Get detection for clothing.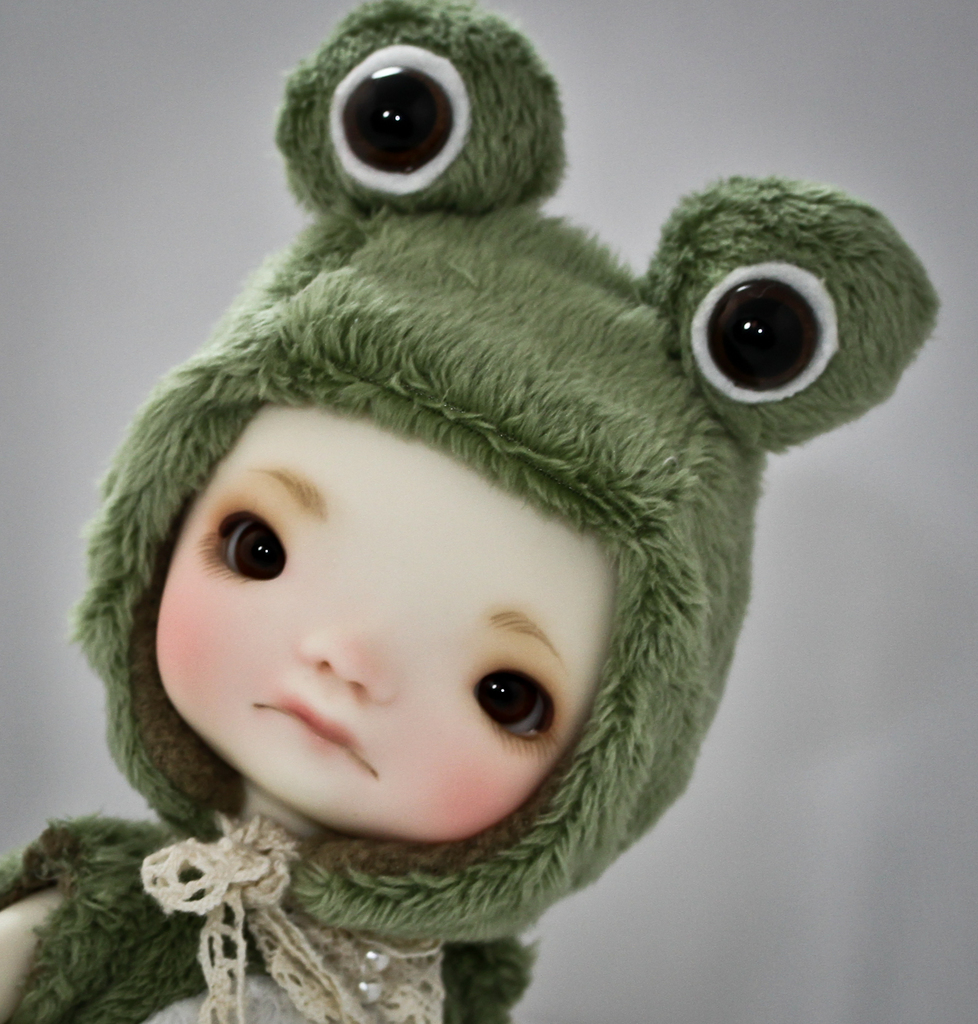
Detection: x1=0, y1=815, x2=536, y2=1023.
